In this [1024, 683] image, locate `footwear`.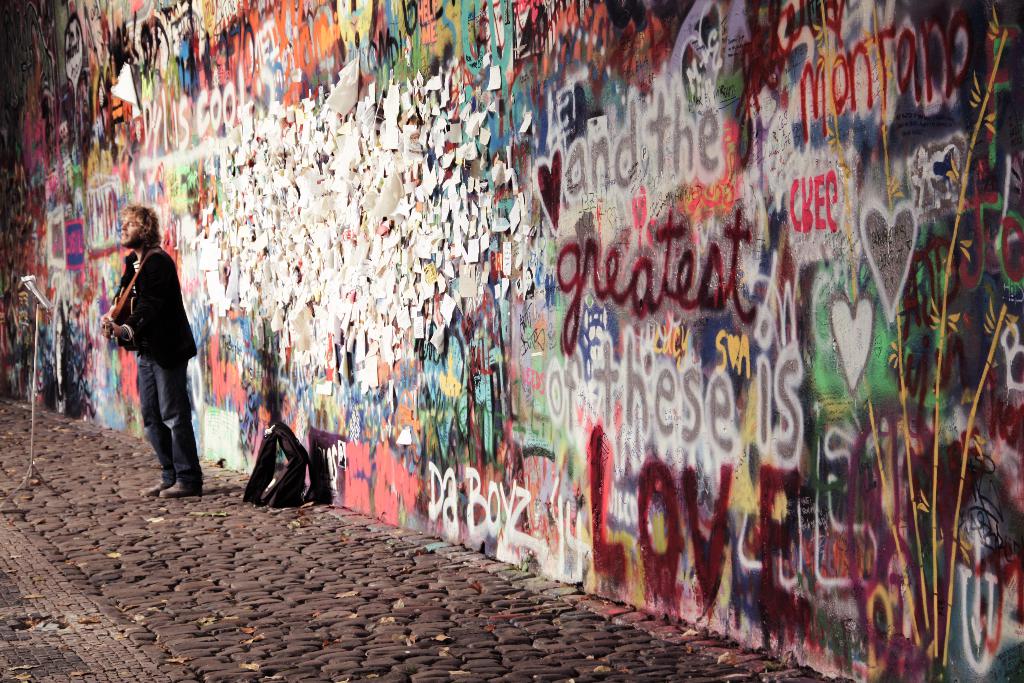
Bounding box: bbox=[158, 481, 201, 500].
